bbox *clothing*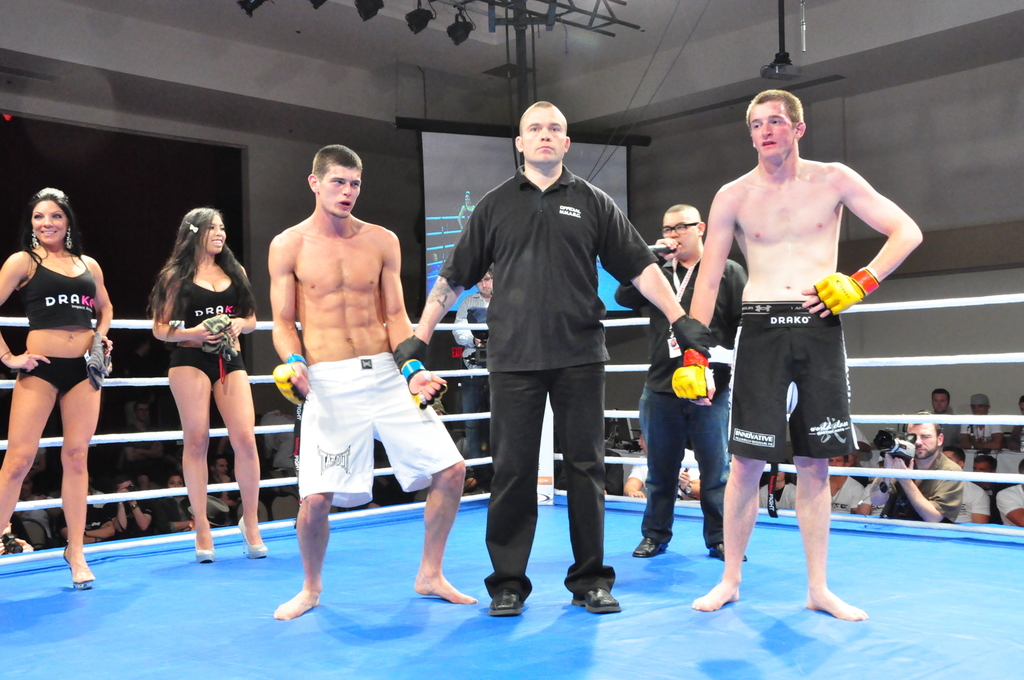
723,298,861,461
